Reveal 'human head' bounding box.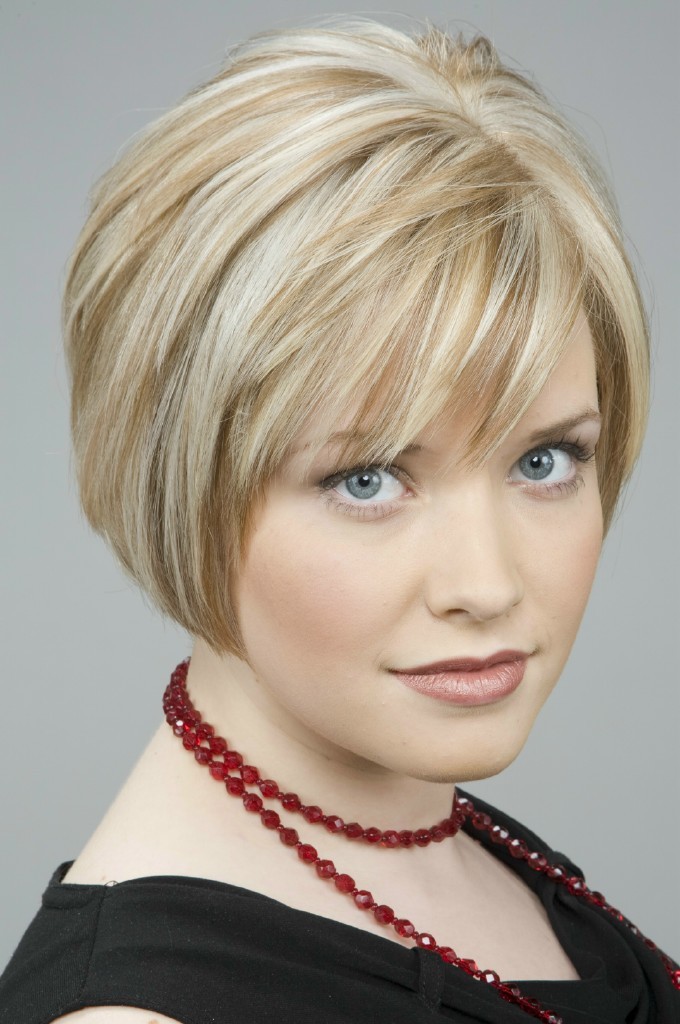
Revealed: 61/17/652/784.
